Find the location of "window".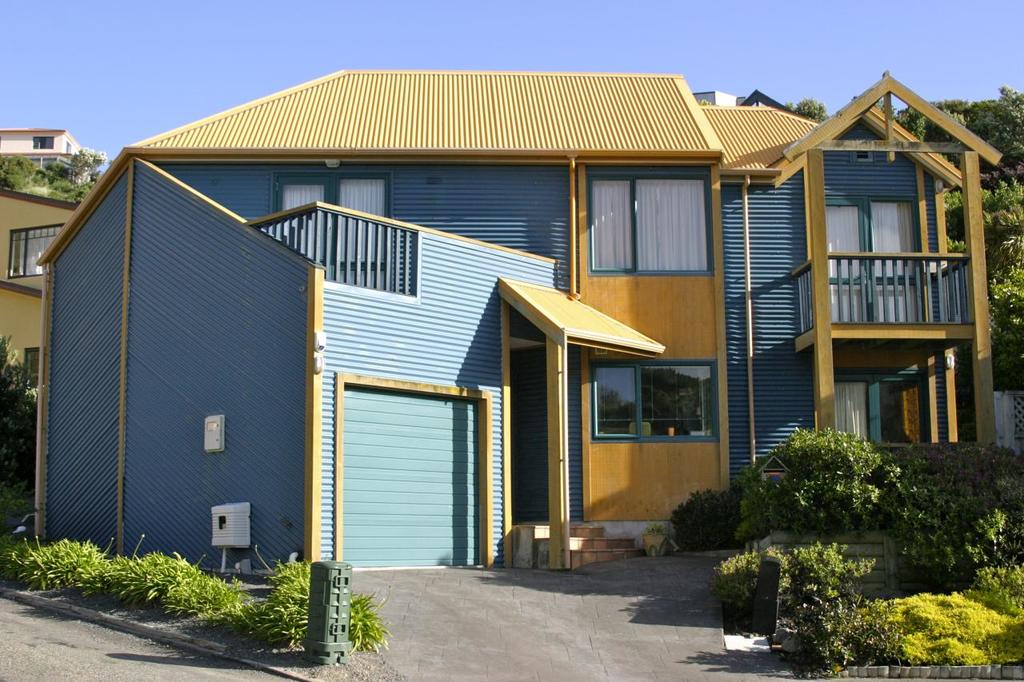
Location: pyautogui.locateOnScreen(277, 174, 394, 292).
